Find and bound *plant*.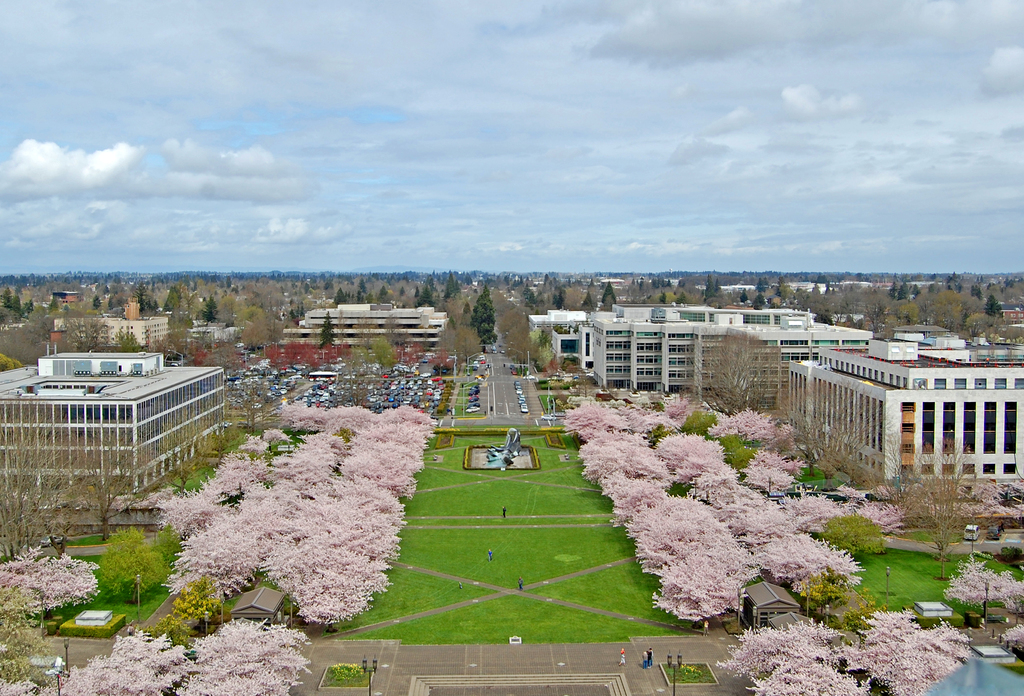
Bound: left=188, top=450, right=262, bottom=504.
